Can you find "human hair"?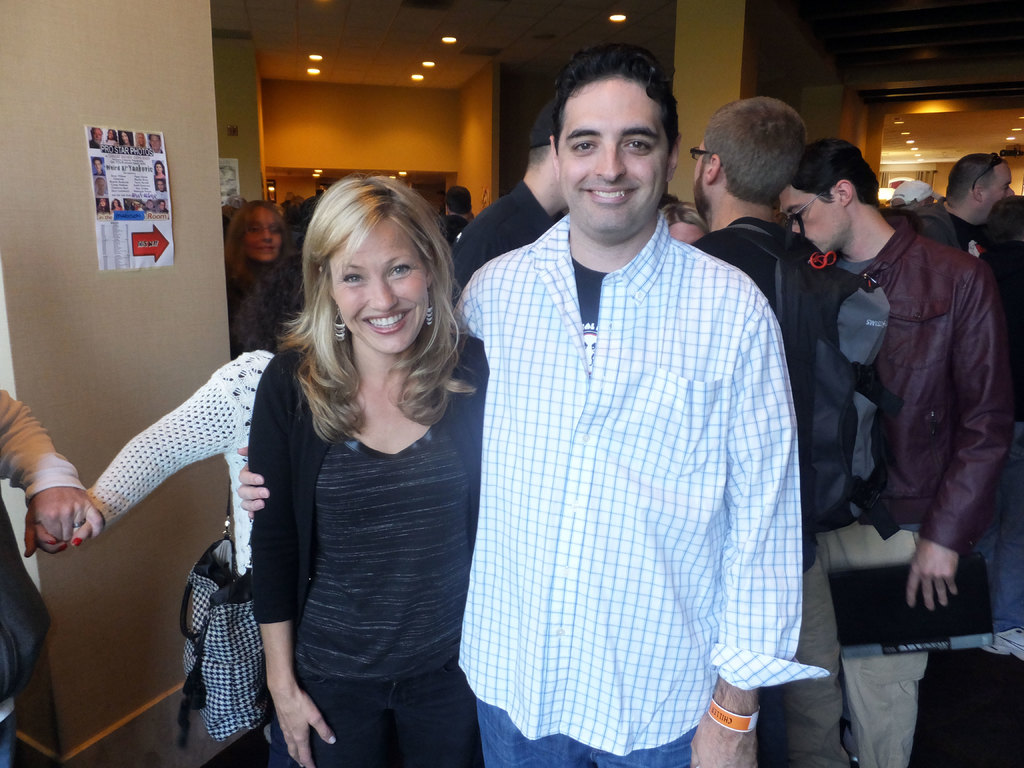
Yes, bounding box: x1=448, y1=185, x2=469, y2=218.
